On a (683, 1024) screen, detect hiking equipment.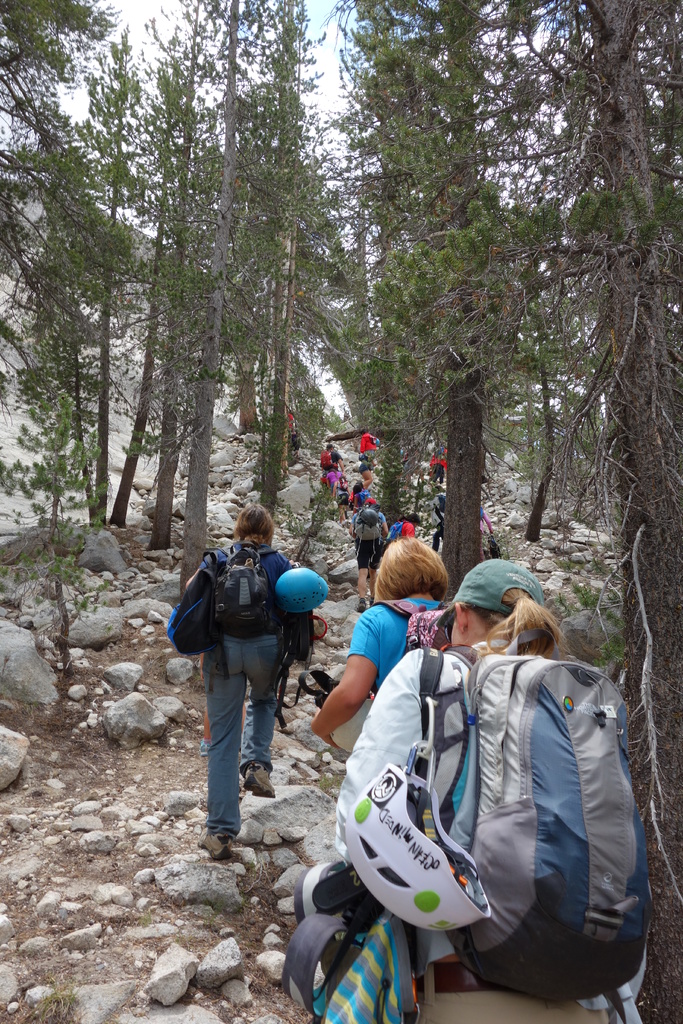
<bbox>205, 541, 282, 634</bbox>.
